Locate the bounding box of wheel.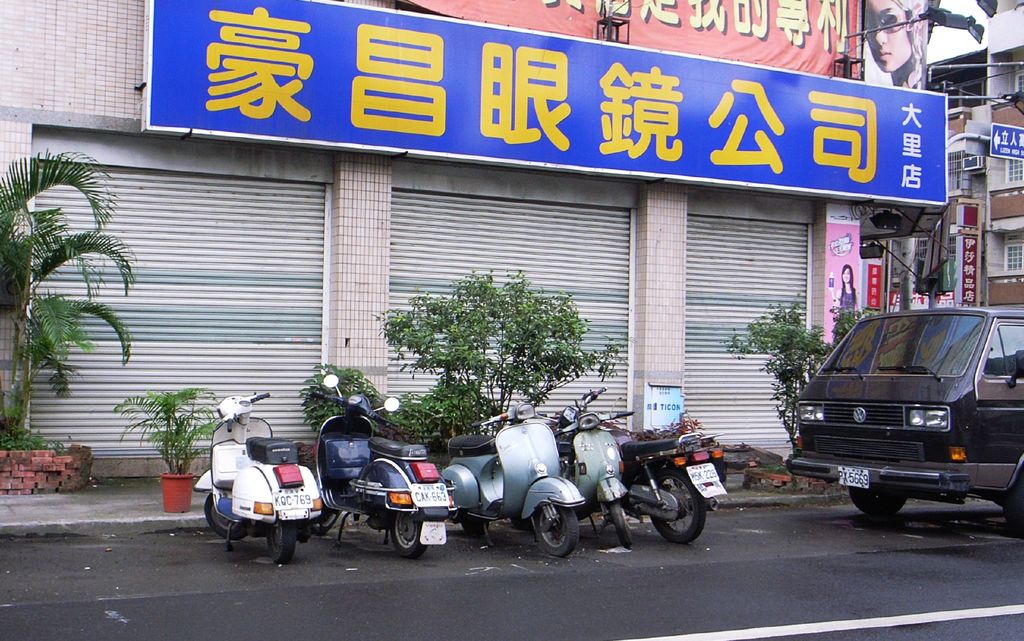
Bounding box: 540 503 579 557.
